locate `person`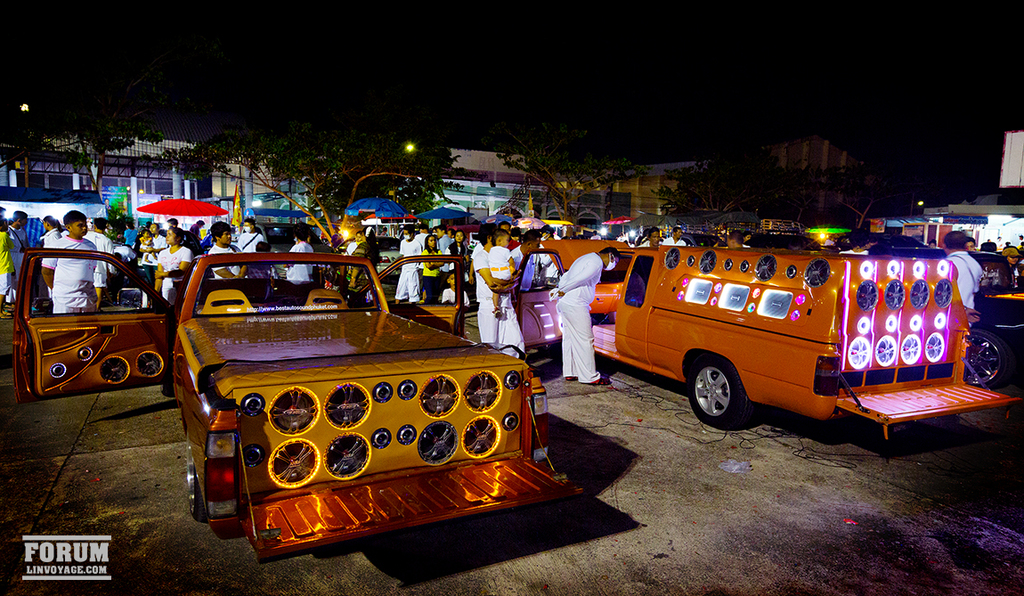
select_region(79, 218, 121, 295)
